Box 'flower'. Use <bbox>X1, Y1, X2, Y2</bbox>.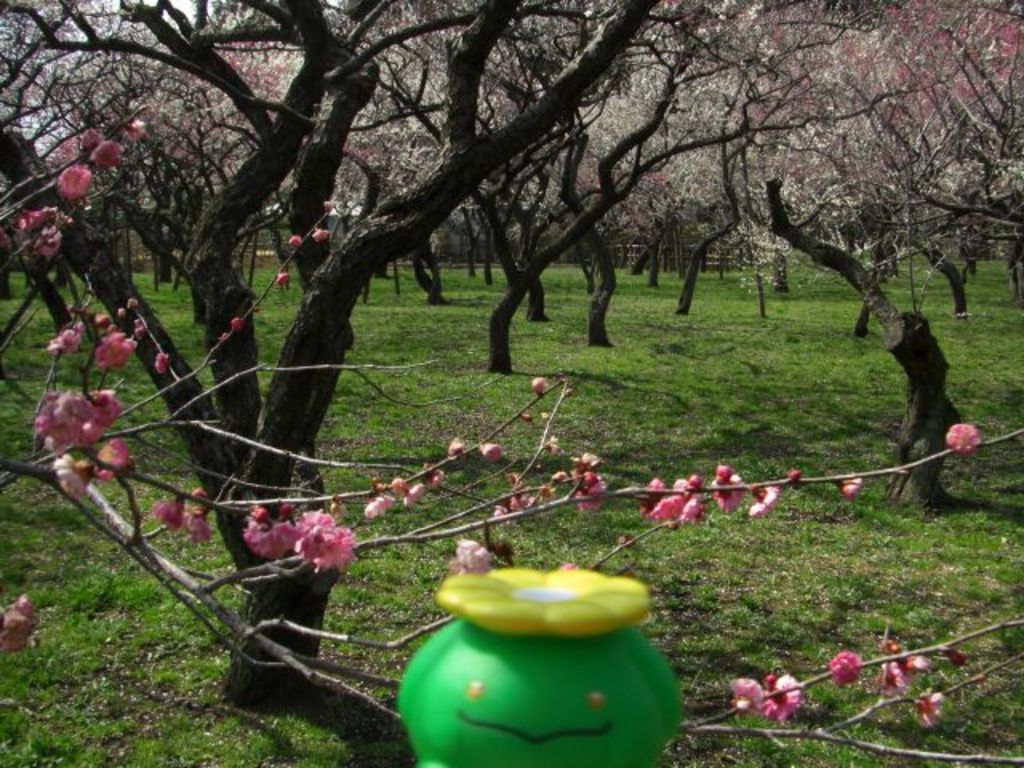
<bbox>526, 374, 542, 400</bbox>.
